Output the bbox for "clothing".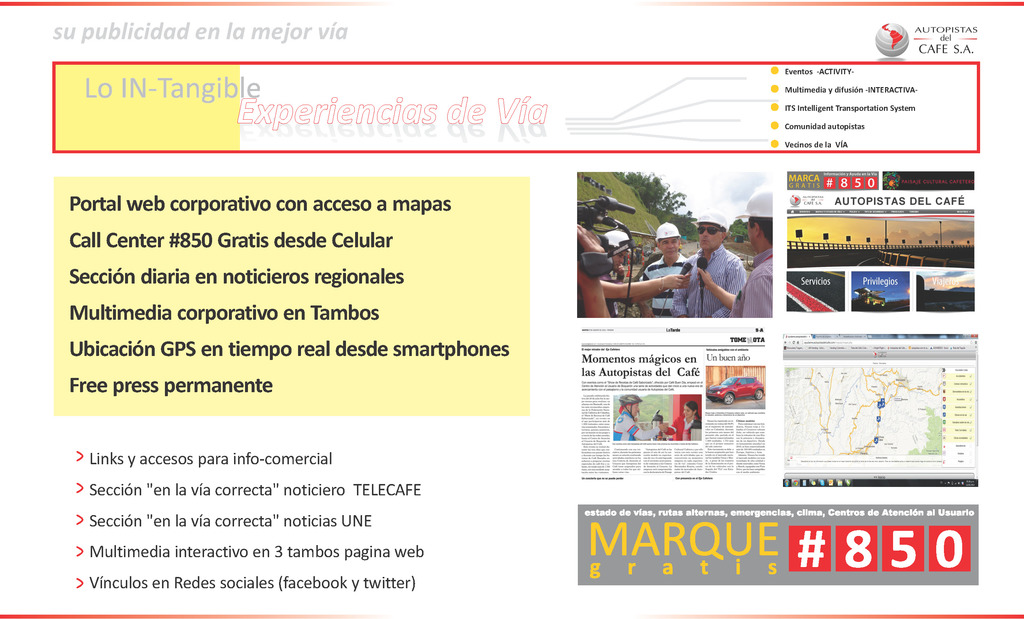
region(728, 247, 776, 320).
